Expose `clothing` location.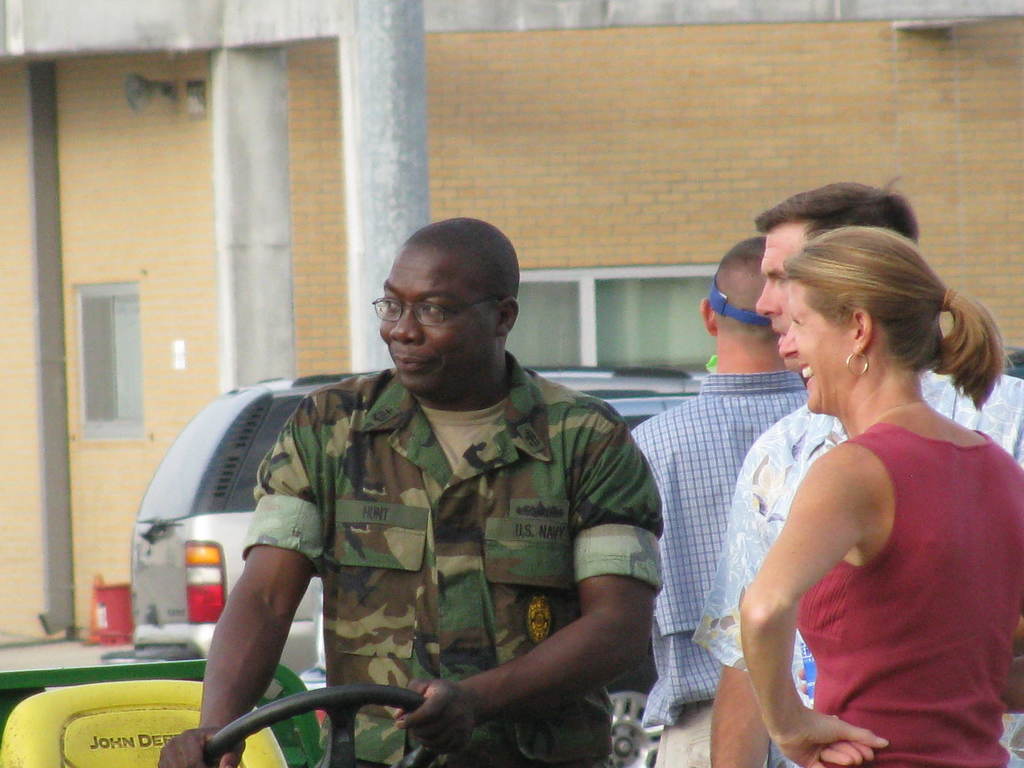
Exposed at rect(631, 371, 811, 760).
